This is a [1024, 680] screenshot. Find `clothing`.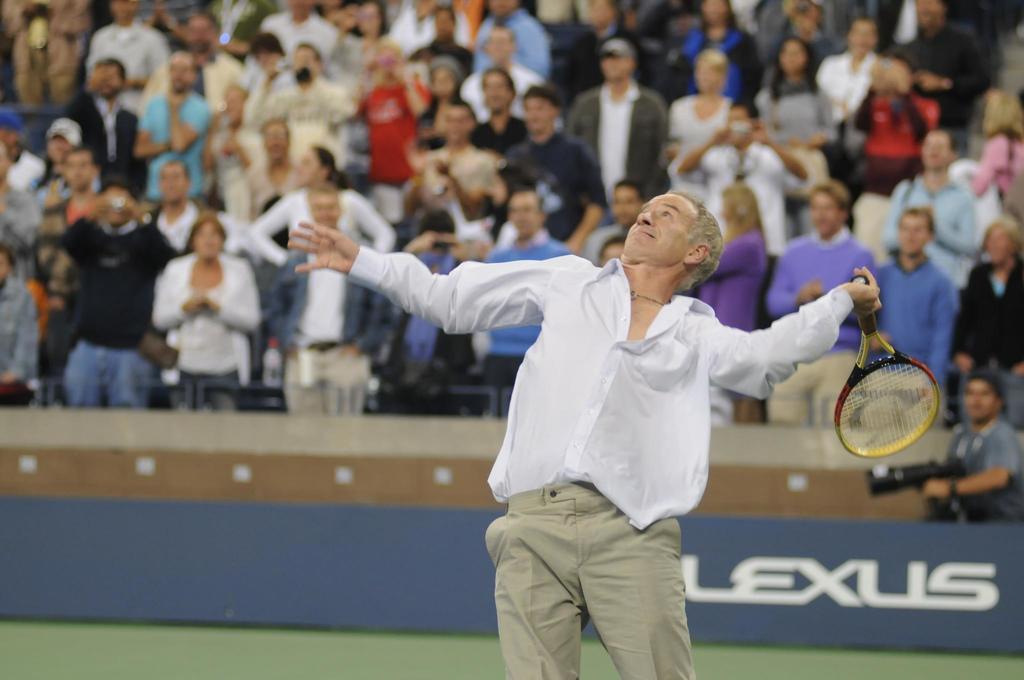
Bounding box: detection(851, 85, 948, 201).
